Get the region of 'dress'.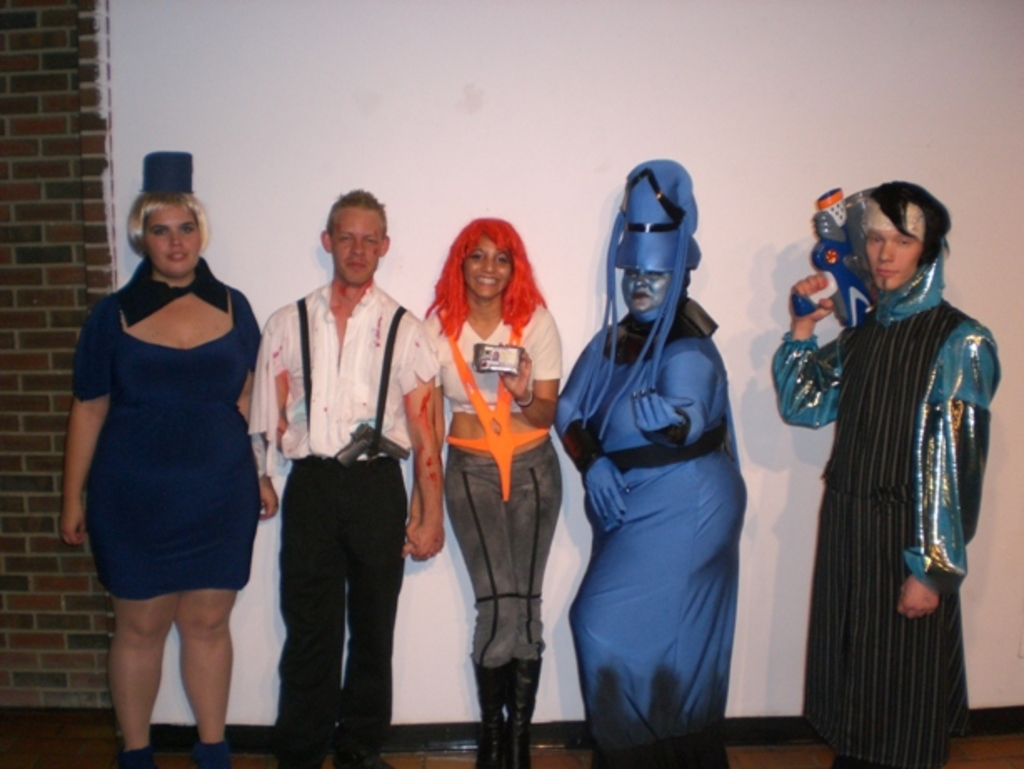
region(552, 300, 745, 767).
